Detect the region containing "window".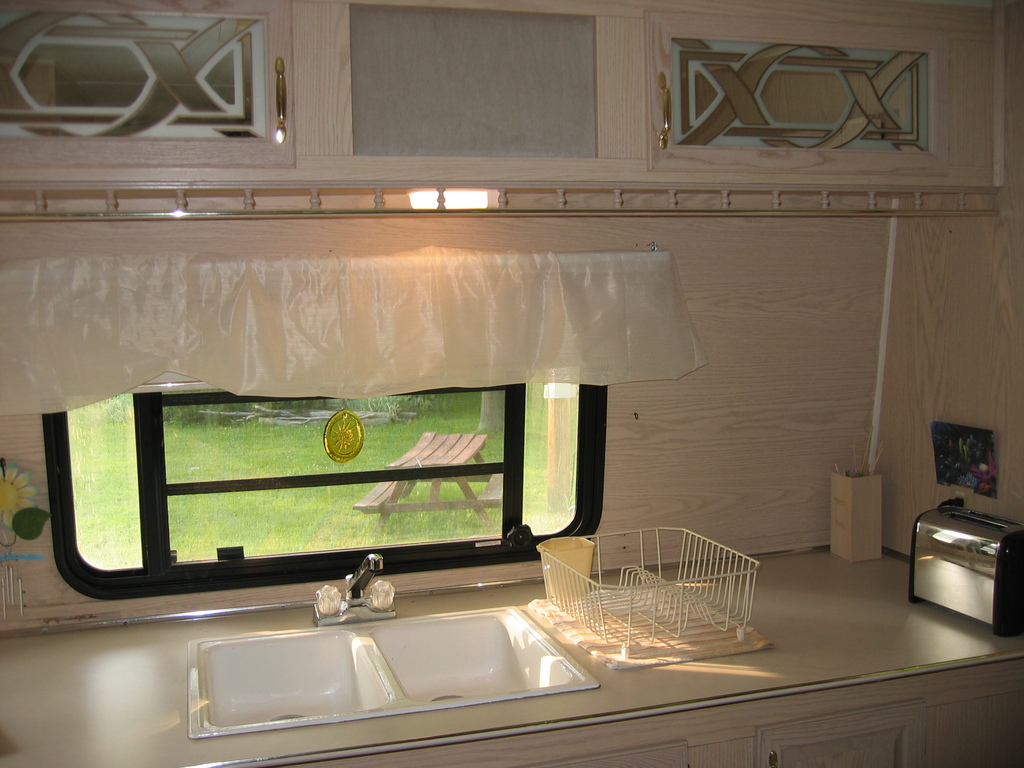
Rect(42, 15, 297, 132).
